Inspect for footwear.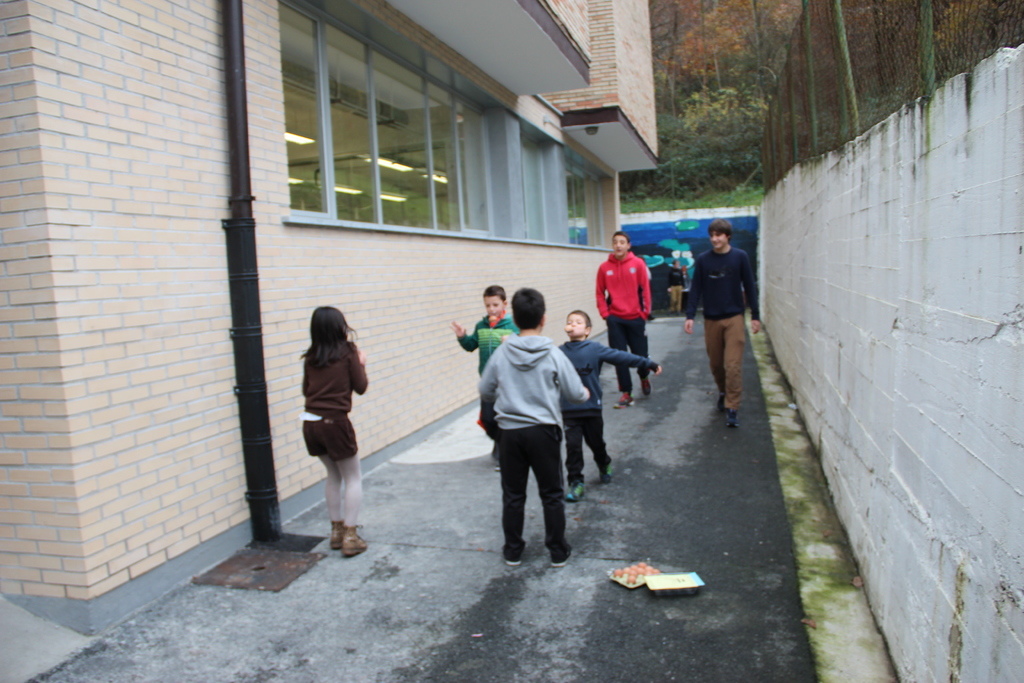
Inspection: rect(670, 309, 674, 315).
